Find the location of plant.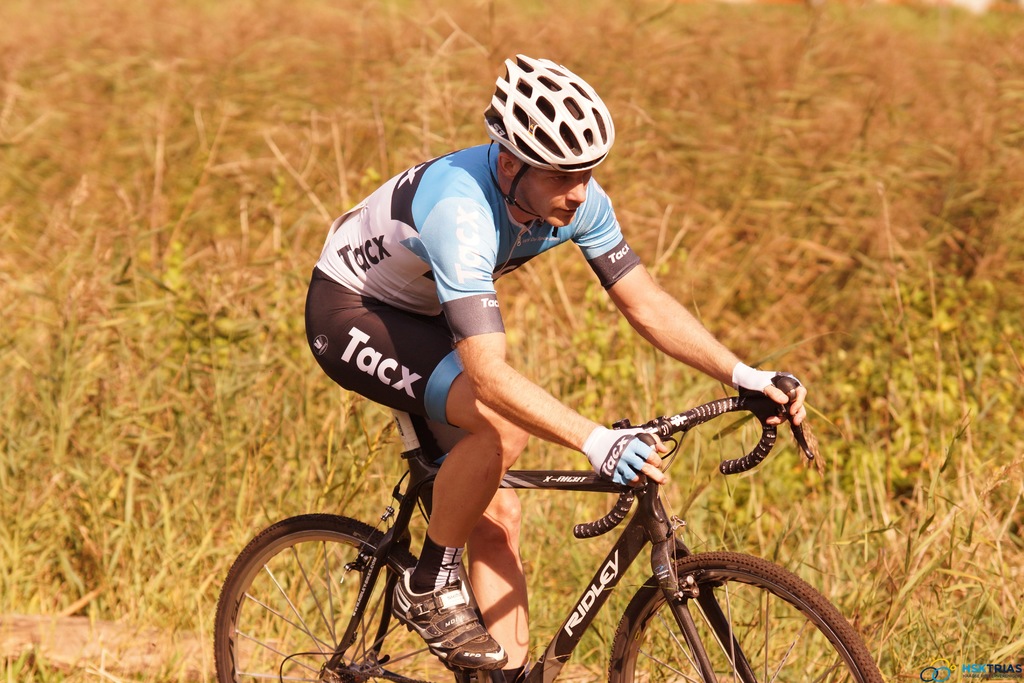
Location: region(0, 0, 1023, 682).
